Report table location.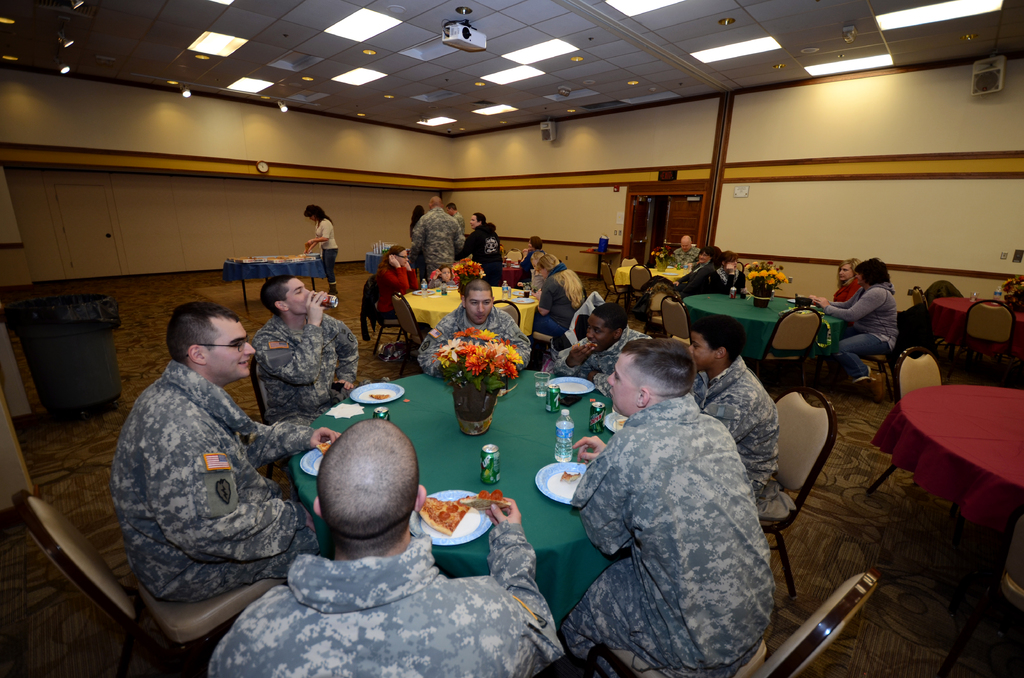
Report: 364/250/386/273.
